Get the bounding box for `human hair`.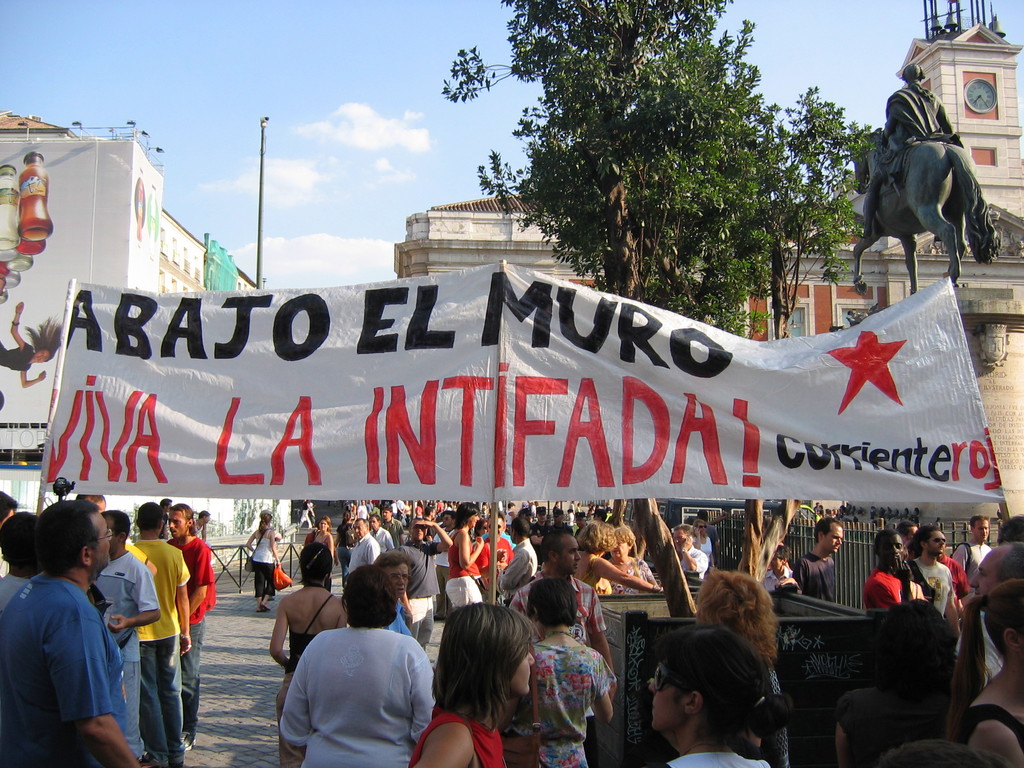
box(773, 542, 790, 558).
